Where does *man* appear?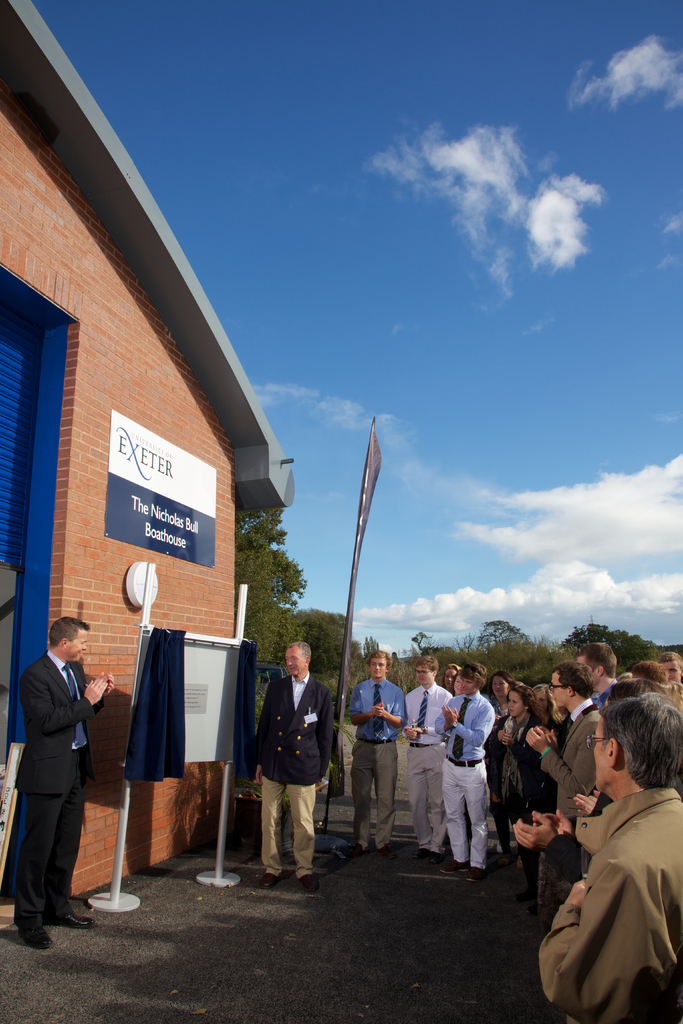
Appears at <region>9, 600, 108, 932</region>.
